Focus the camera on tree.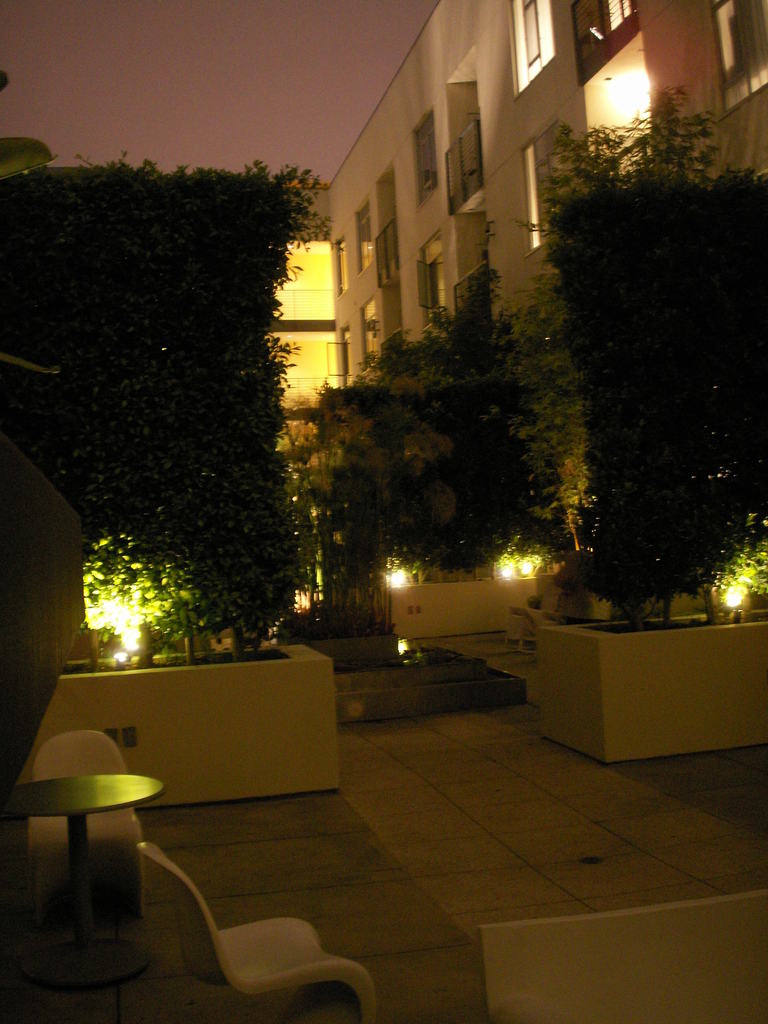
Focus region: pyautogui.locateOnScreen(0, 166, 317, 648).
